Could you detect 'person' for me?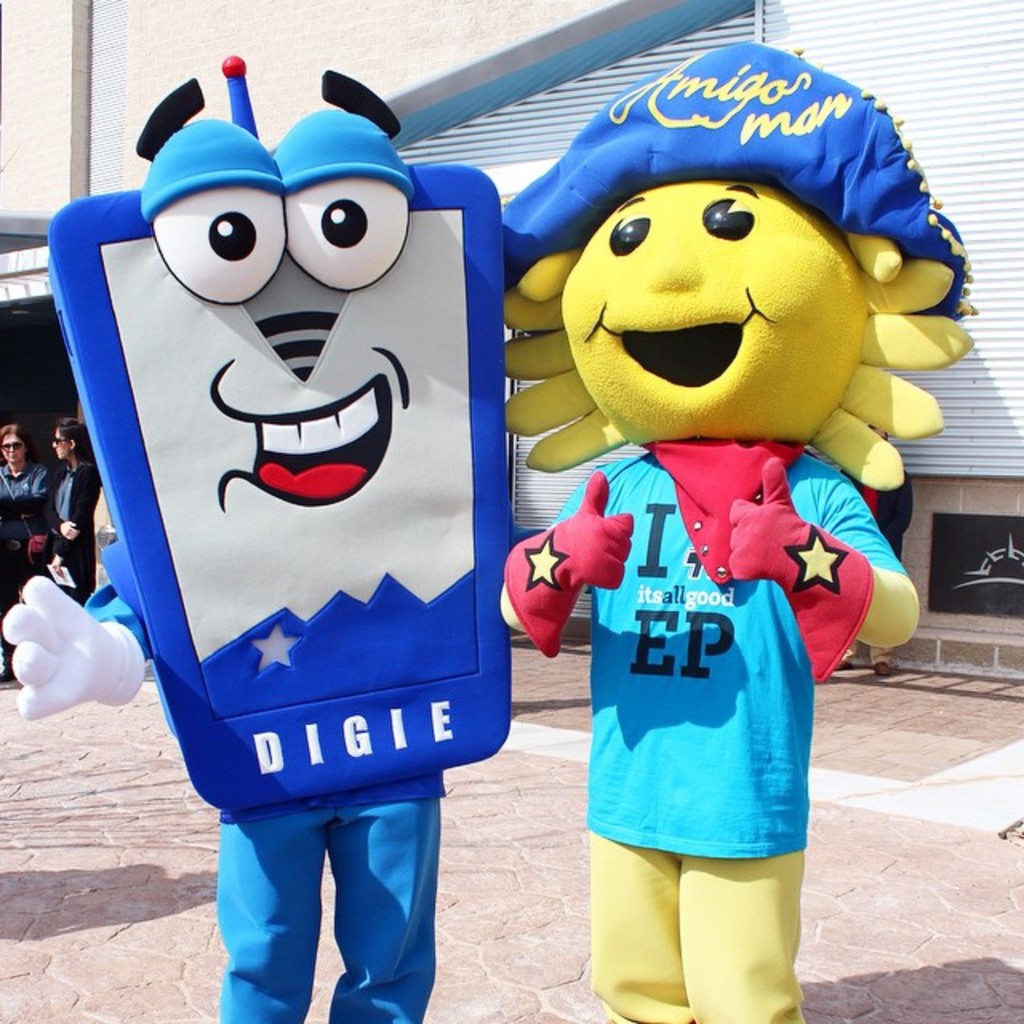
Detection result: 0, 419, 54, 686.
